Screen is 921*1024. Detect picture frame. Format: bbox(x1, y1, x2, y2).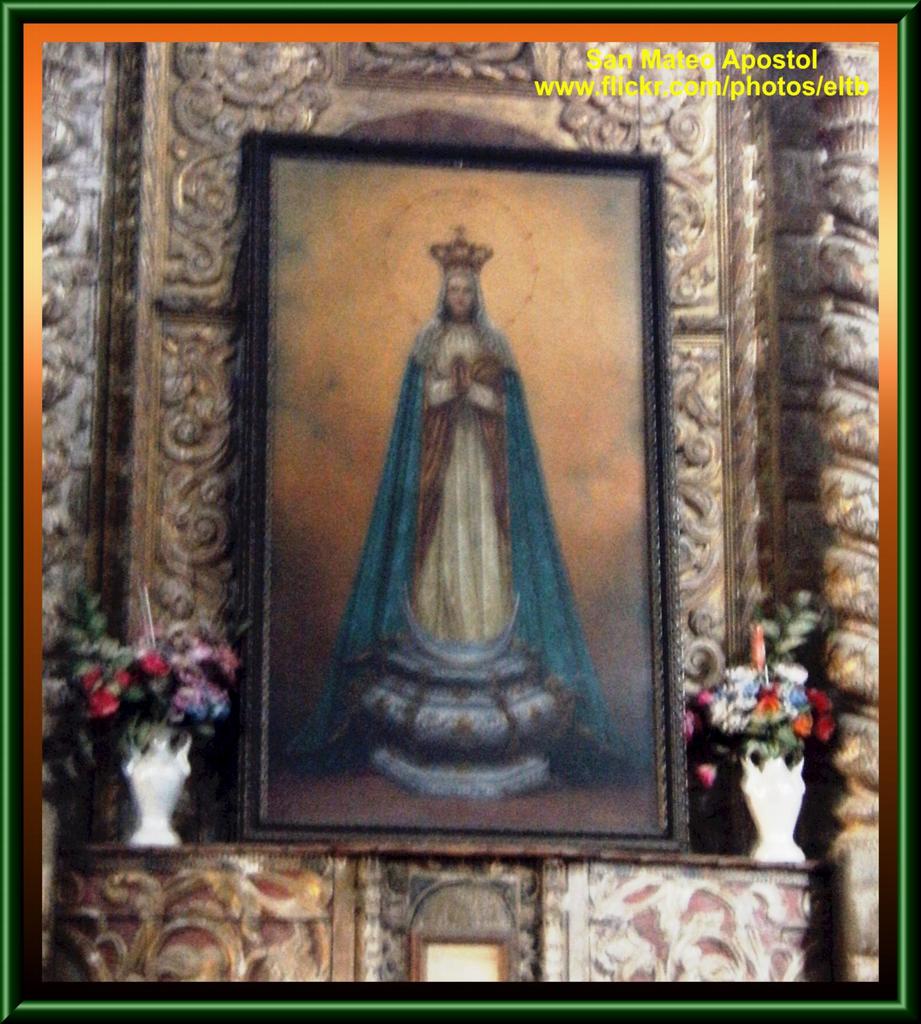
bbox(0, 0, 920, 1023).
